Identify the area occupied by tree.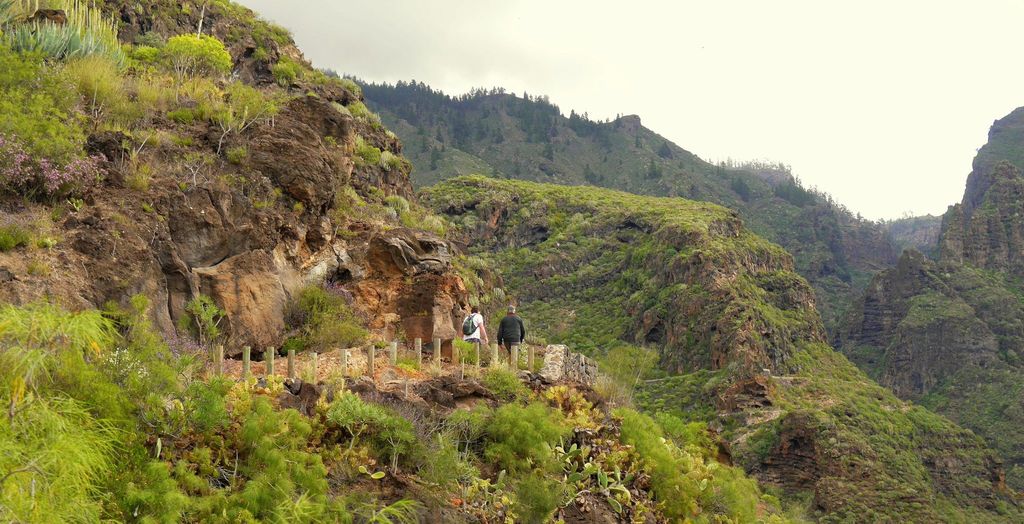
Area: bbox(605, 135, 612, 147).
